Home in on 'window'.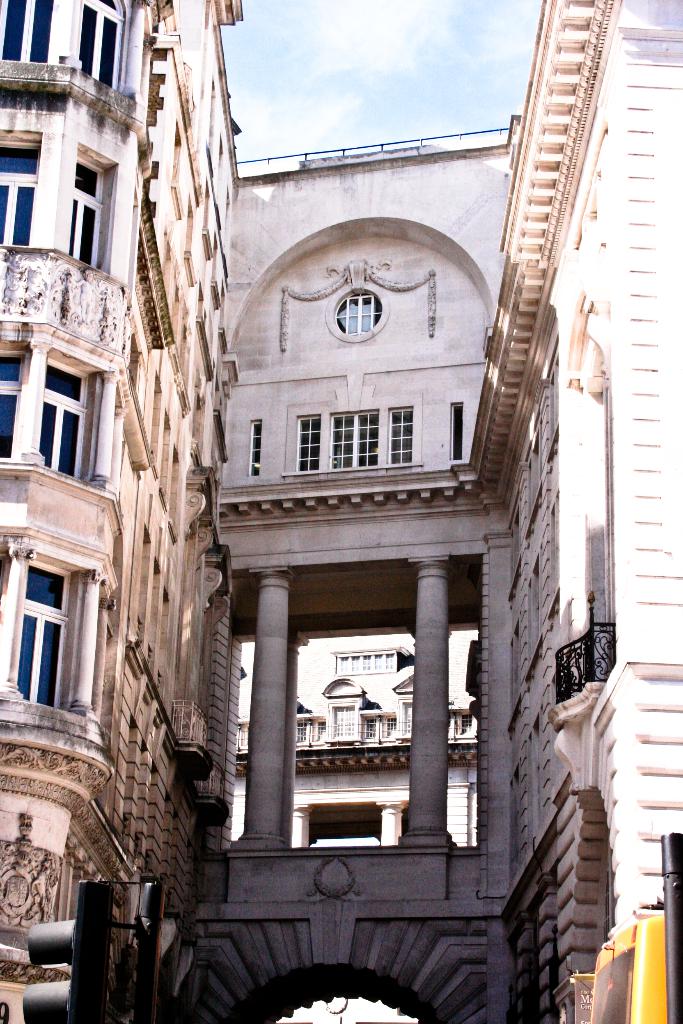
Homed in at 386 409 413 465.
